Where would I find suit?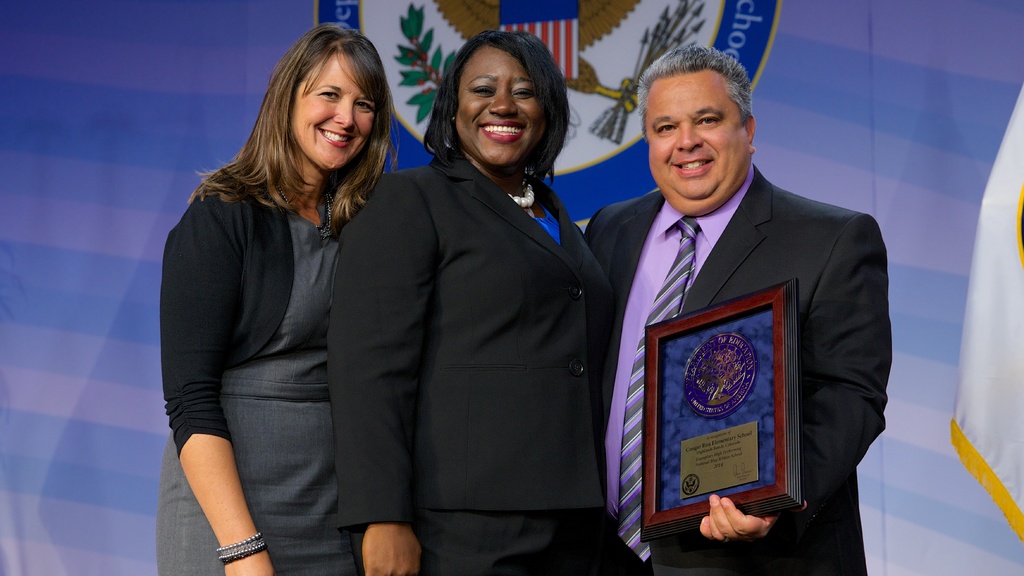
At locate(583, 104, 893, 566).
